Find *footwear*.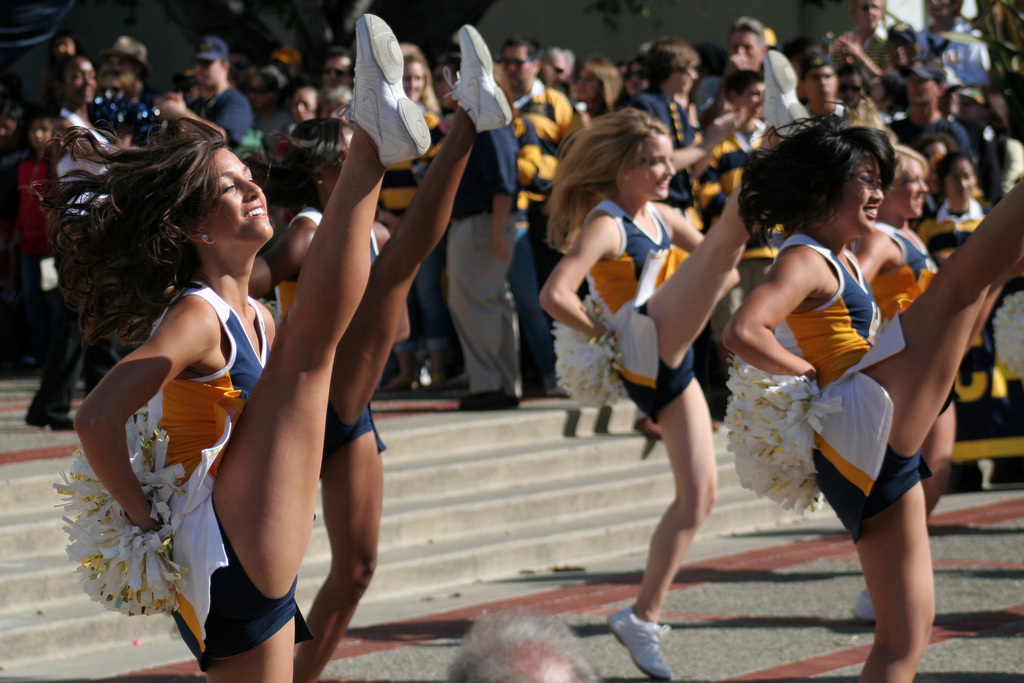
{"x1": 442, "y1": 22, "x2": 511, "y2": 133}.
